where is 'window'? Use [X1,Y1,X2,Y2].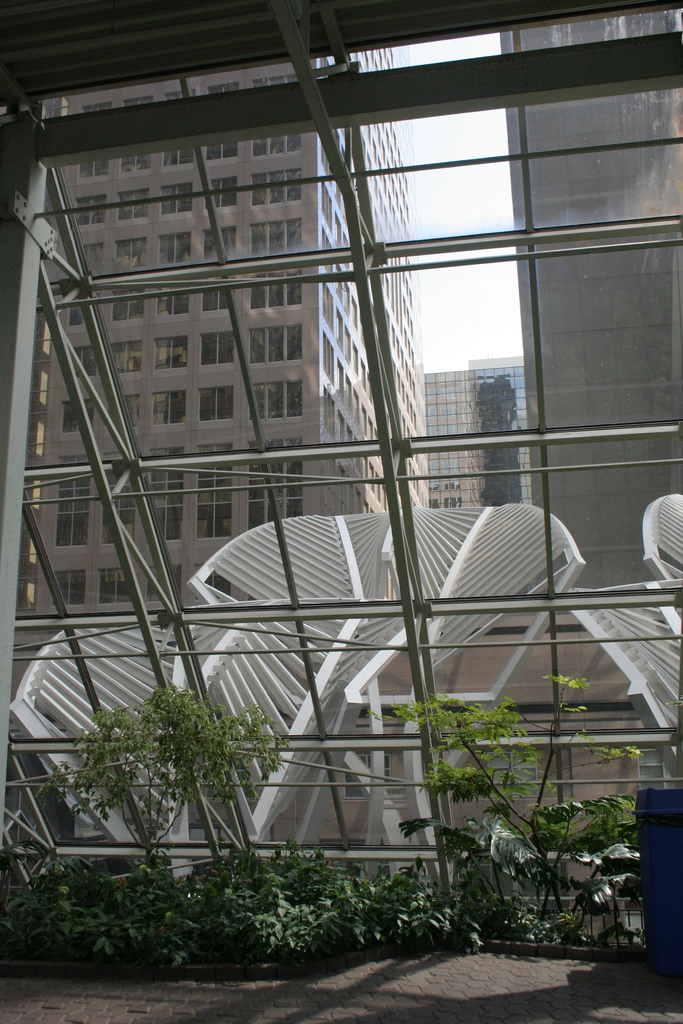
[78,198,103,225].
